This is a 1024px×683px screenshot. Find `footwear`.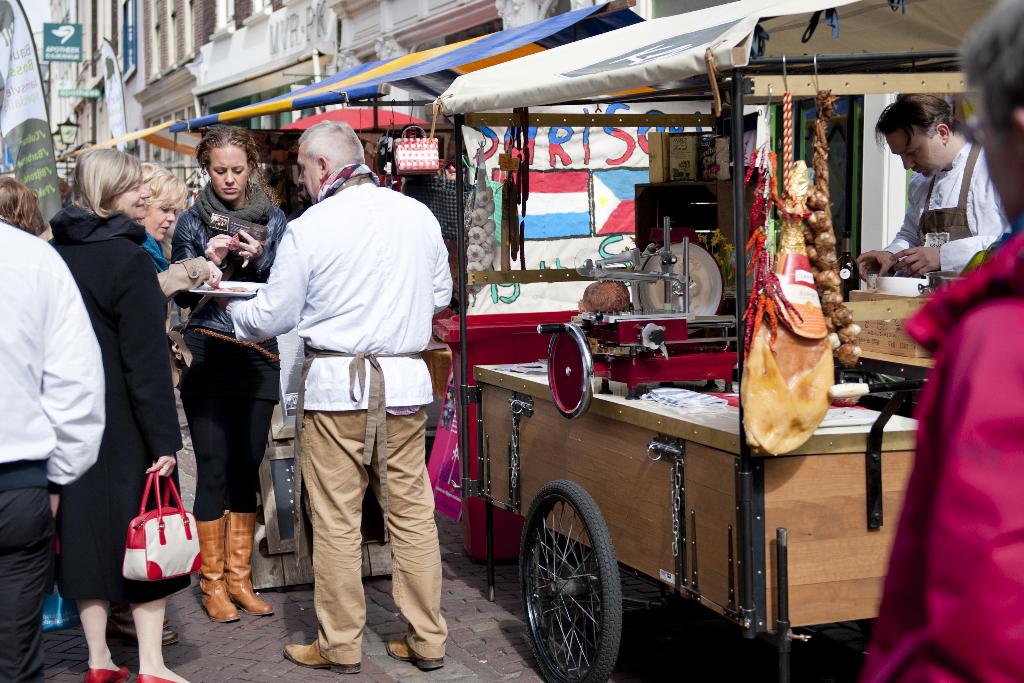
Bounding box: left=191, top=512, right=243, bottom=628.
